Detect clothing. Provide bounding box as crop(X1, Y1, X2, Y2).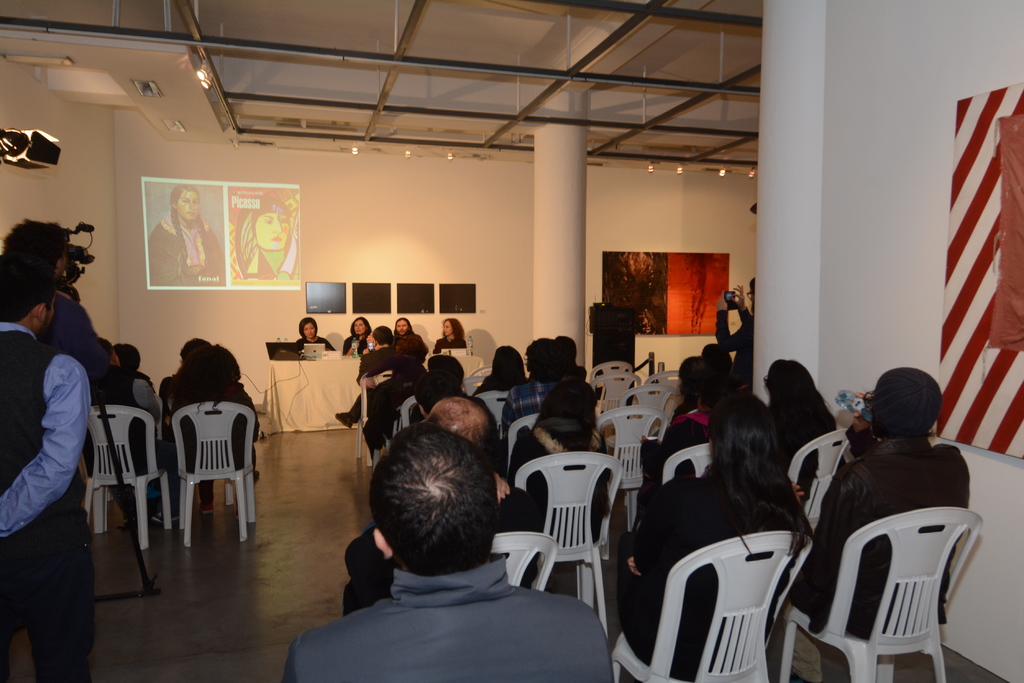
crop(599, 462, 801, 682).
